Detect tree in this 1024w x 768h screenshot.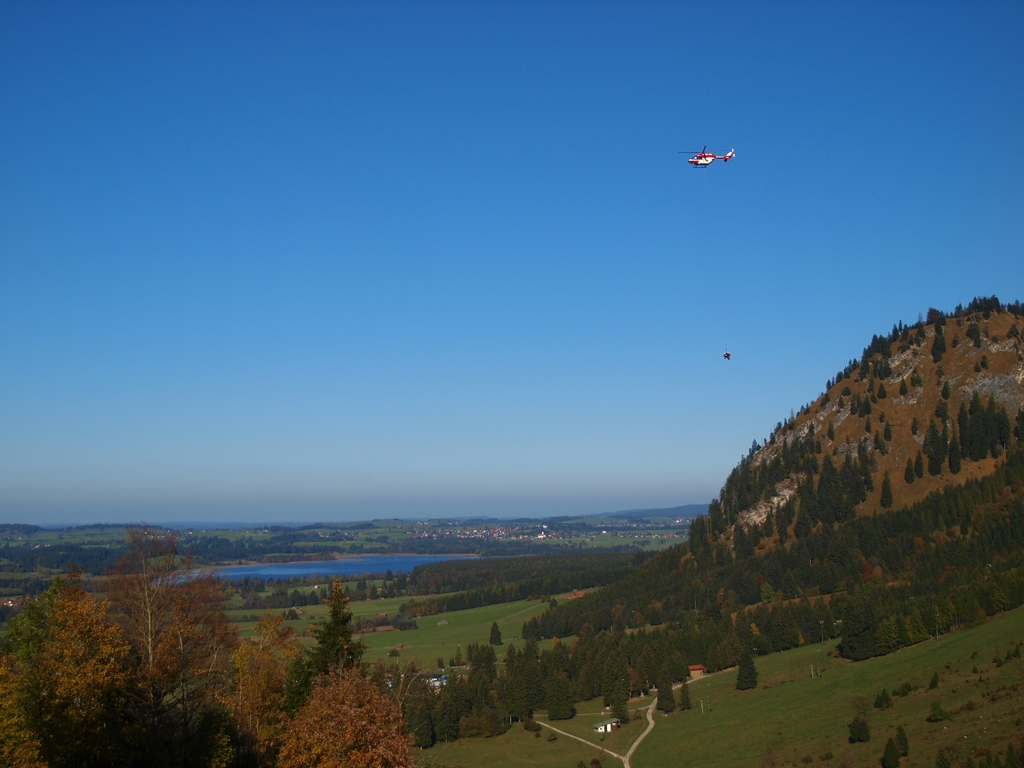
Detection: 876:686:895:711.
